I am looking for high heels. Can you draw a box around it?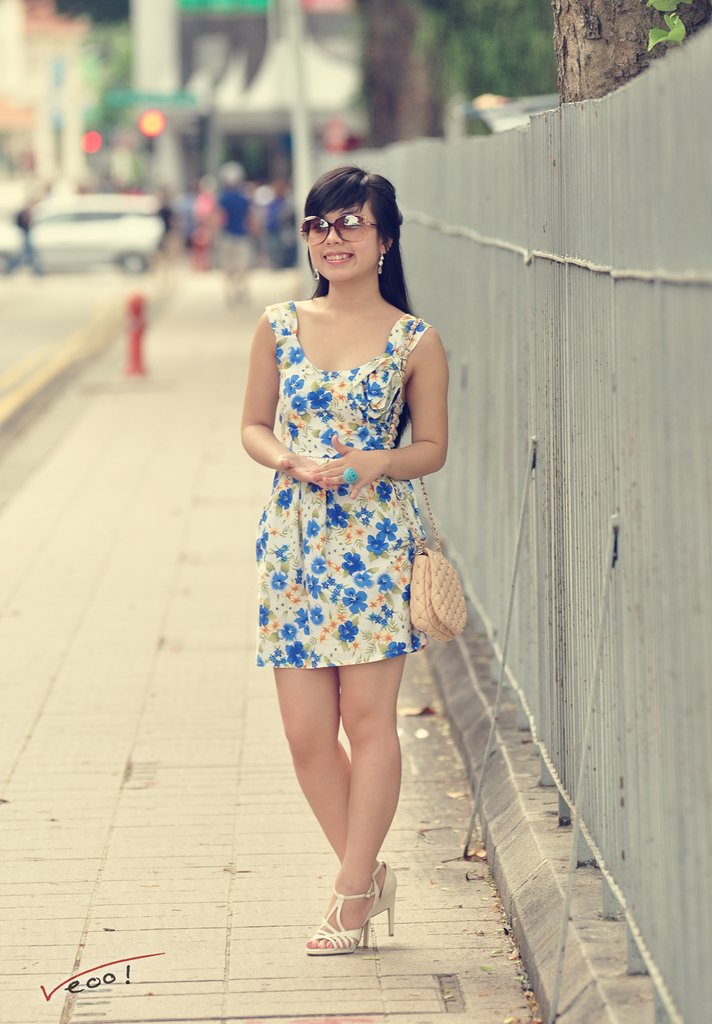
Sure, the bounding box is <bbox>307, 885, 382, 947</bbox>.
